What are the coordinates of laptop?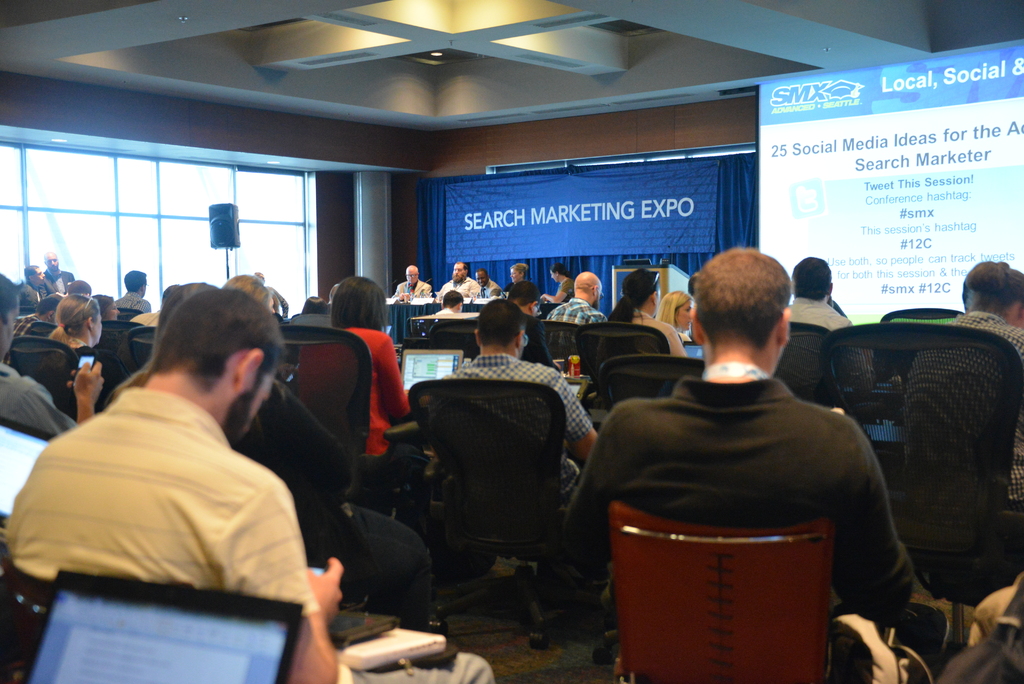
12 569 300 683.
